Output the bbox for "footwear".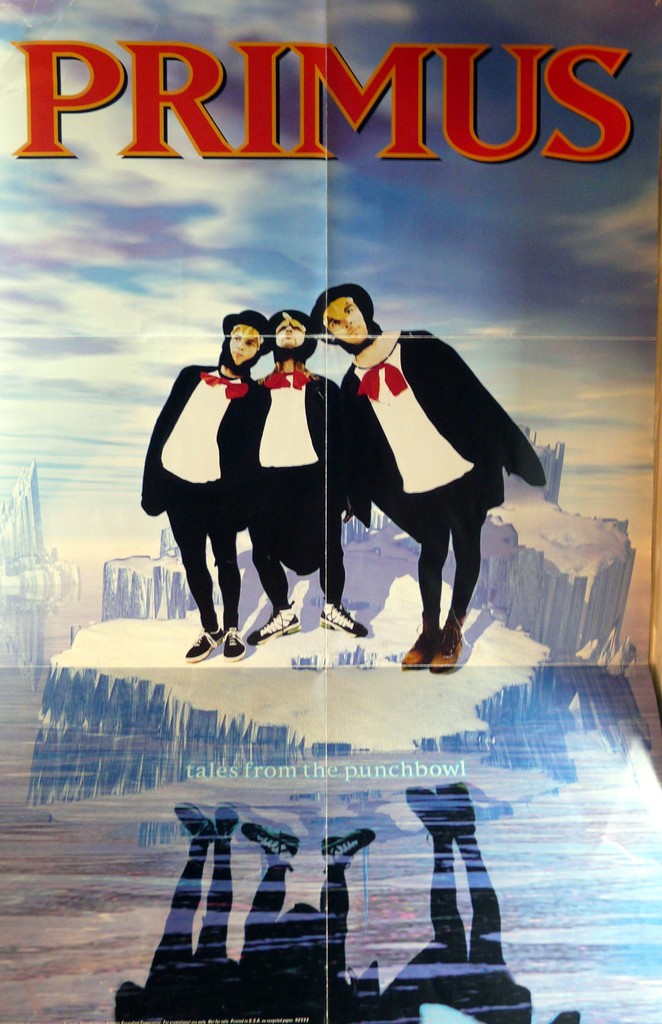
box=[318, 598, 367, 638].
